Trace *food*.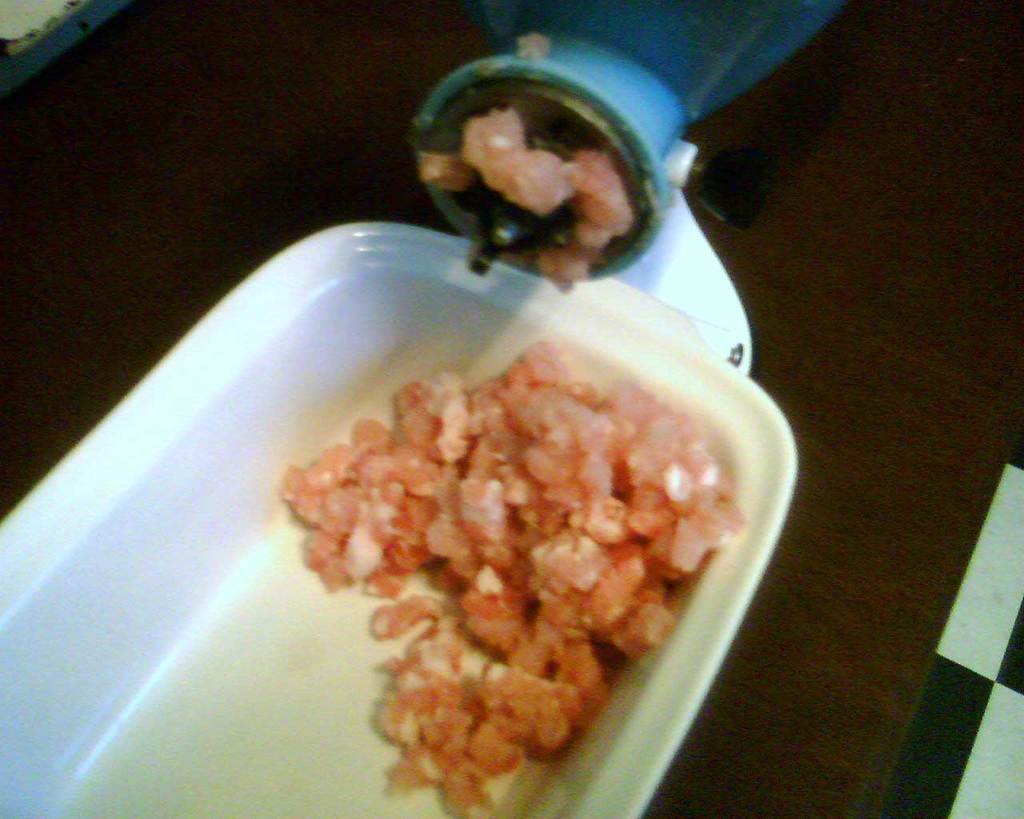
Traced to bbox=(329, 226, 778, 774).
